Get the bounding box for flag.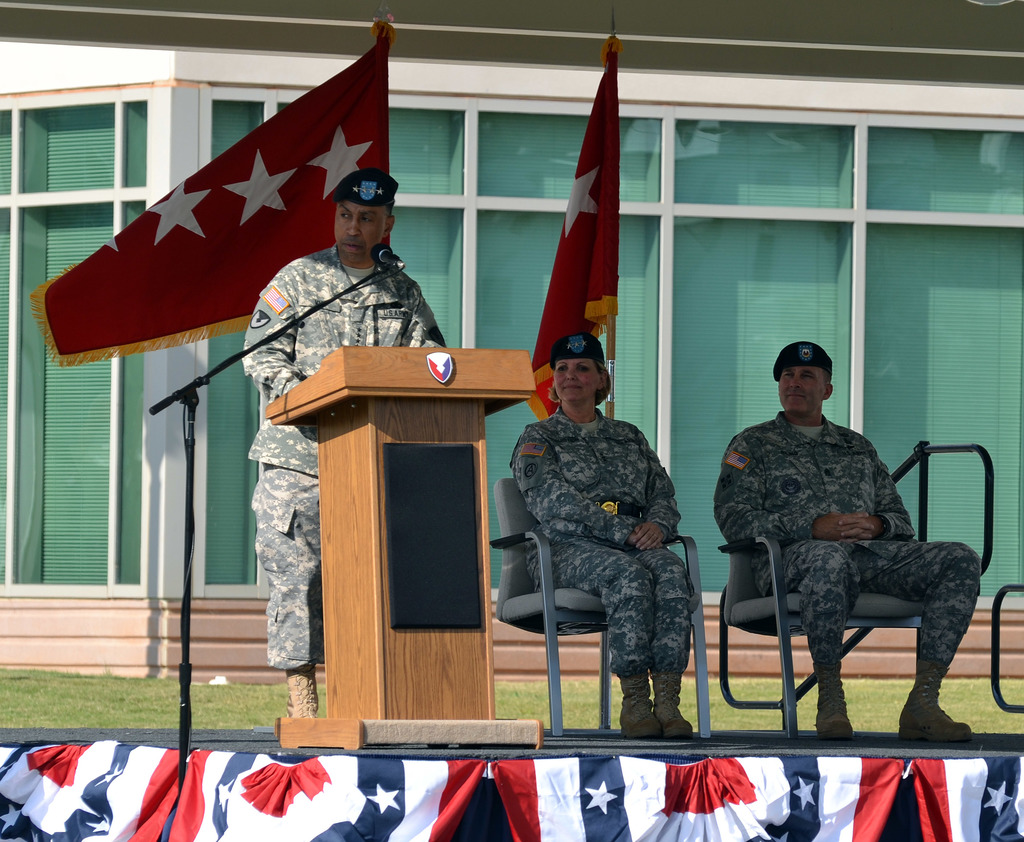
detection(51, 28, 414, 383).
